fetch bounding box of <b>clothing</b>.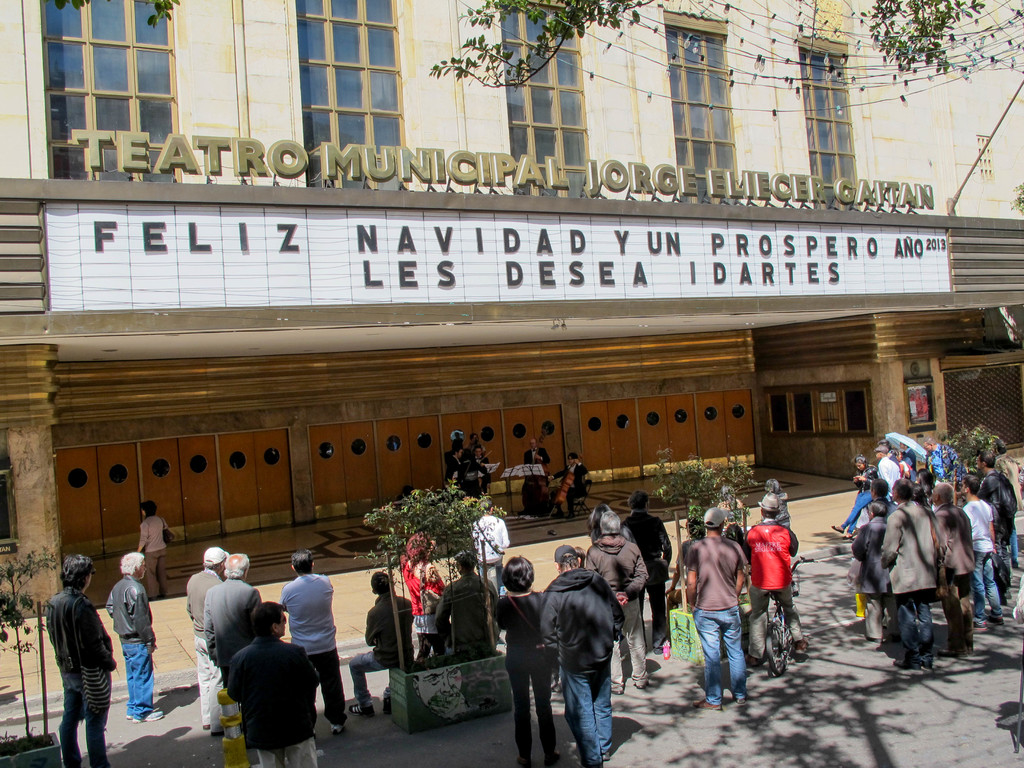
Bbox: bbox=[276, 570, 344, 724].
